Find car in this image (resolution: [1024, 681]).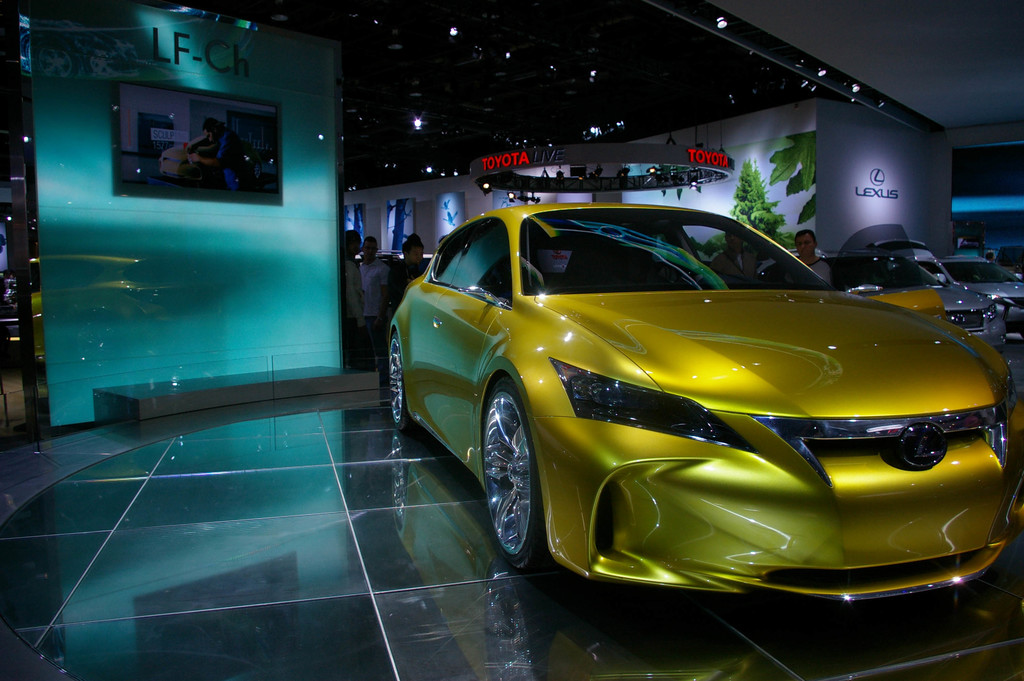
Rect(388, 201, 1023, 600).
